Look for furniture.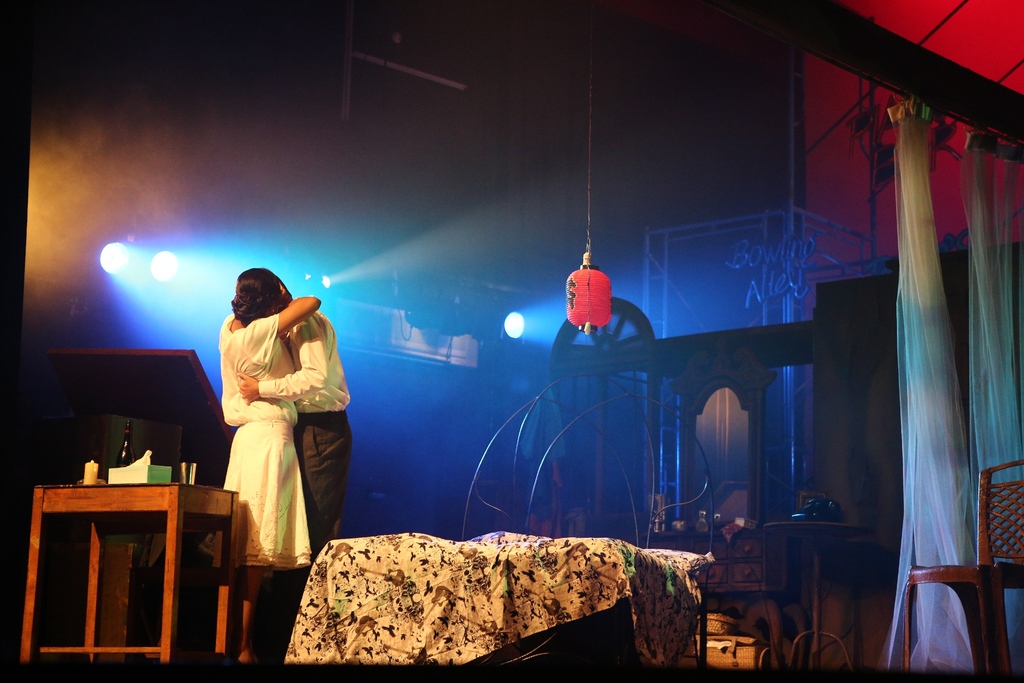
Found: Rect(904, 461, 1023, 673).
